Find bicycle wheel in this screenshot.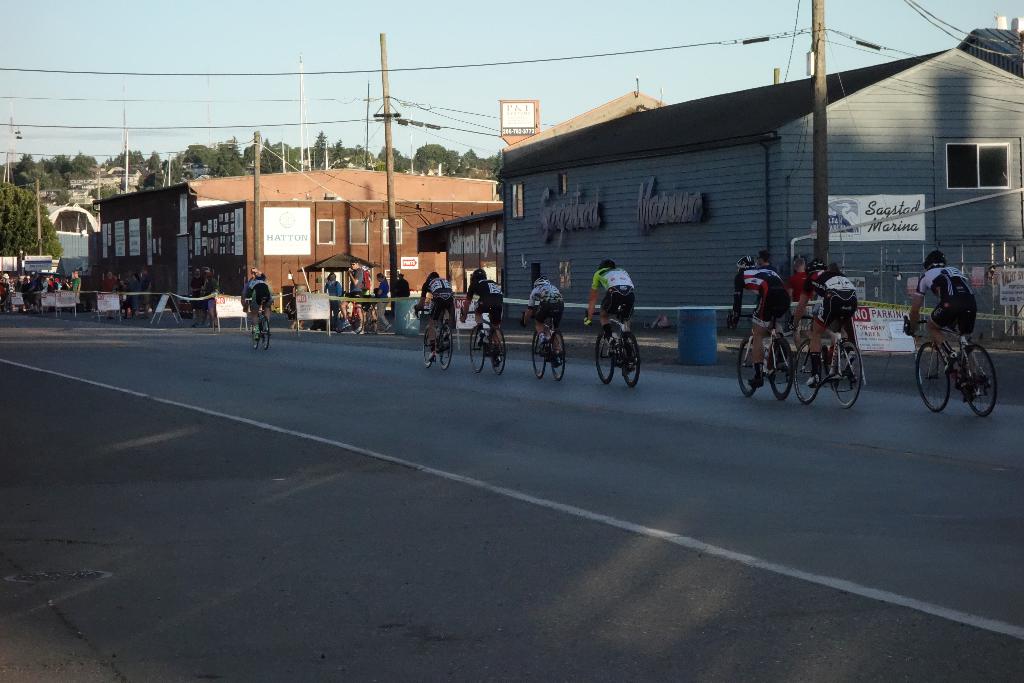
The bounding box for bicycle wheel is x1=547 y1=331 x2=564 y2=379.
